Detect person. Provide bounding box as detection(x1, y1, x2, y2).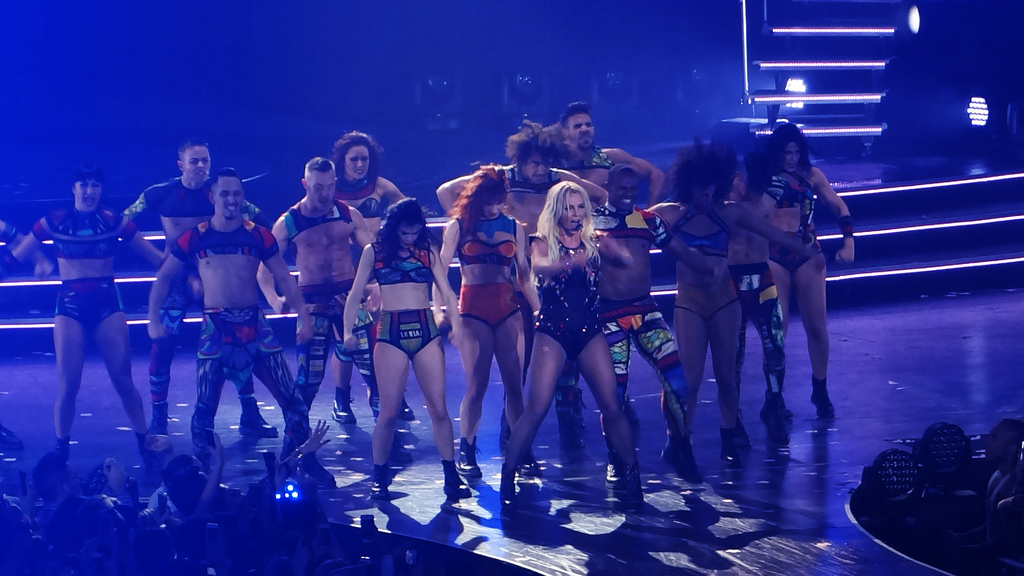
detection(263, 156, 415, 424).
